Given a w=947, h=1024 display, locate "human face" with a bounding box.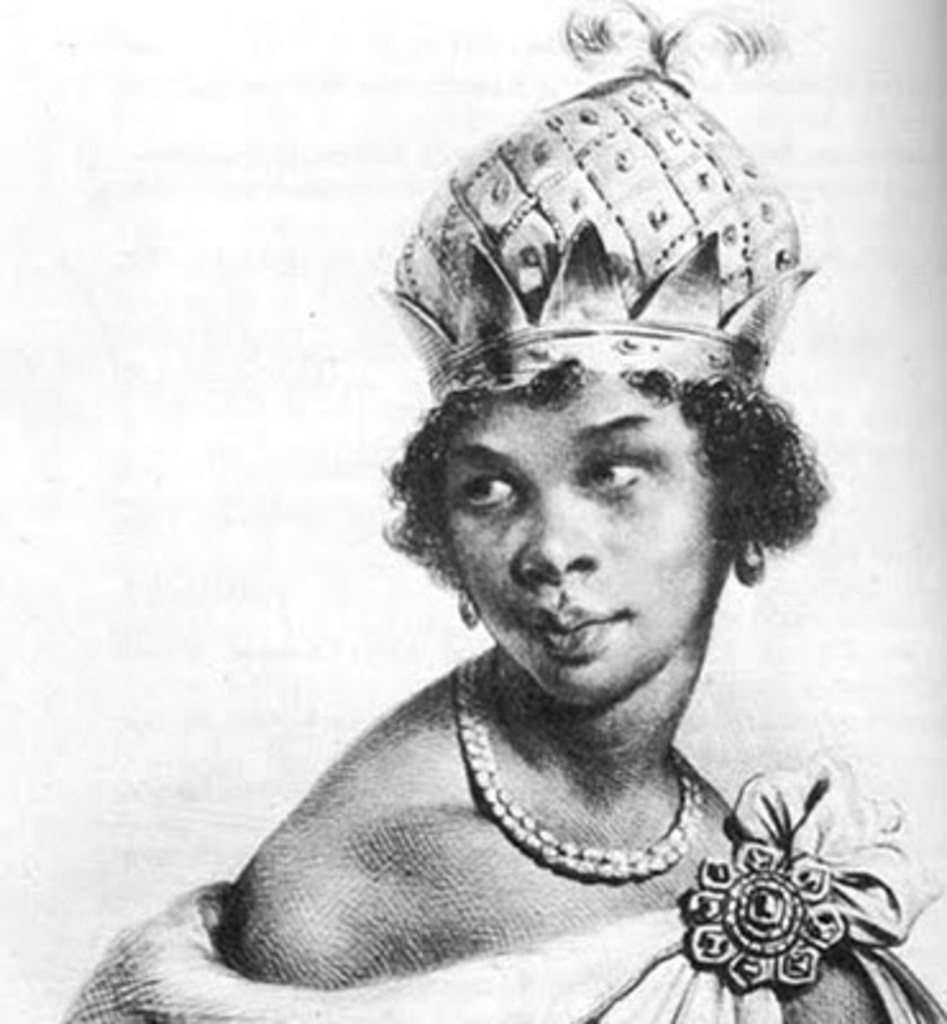
Located: (443,369,719,709).
